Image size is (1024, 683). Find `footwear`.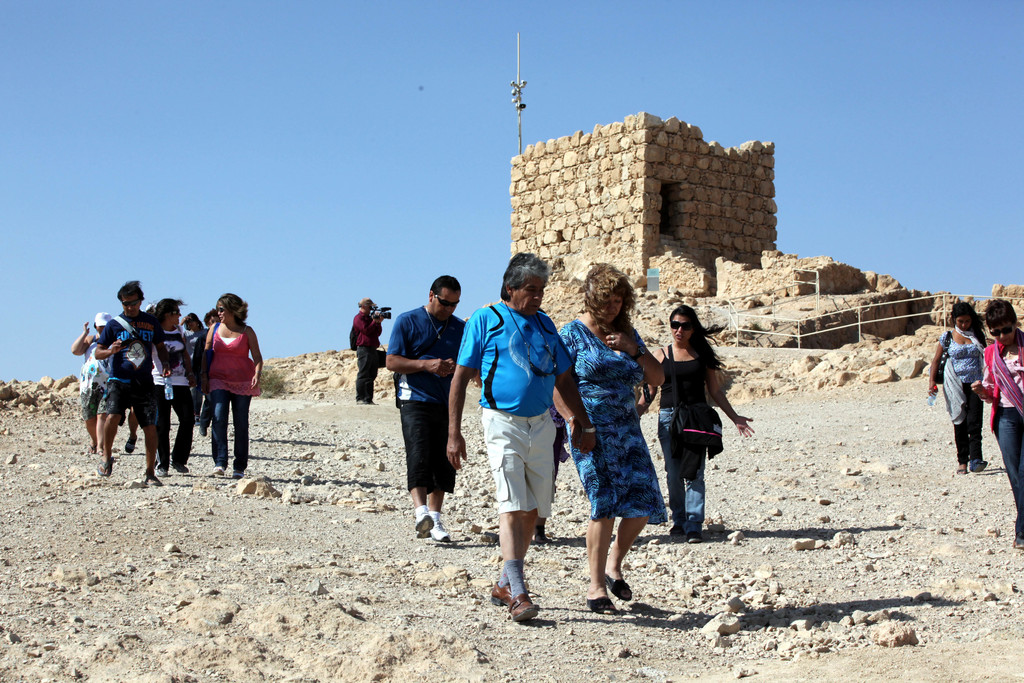
Rect(154, 466, 173, 477).
